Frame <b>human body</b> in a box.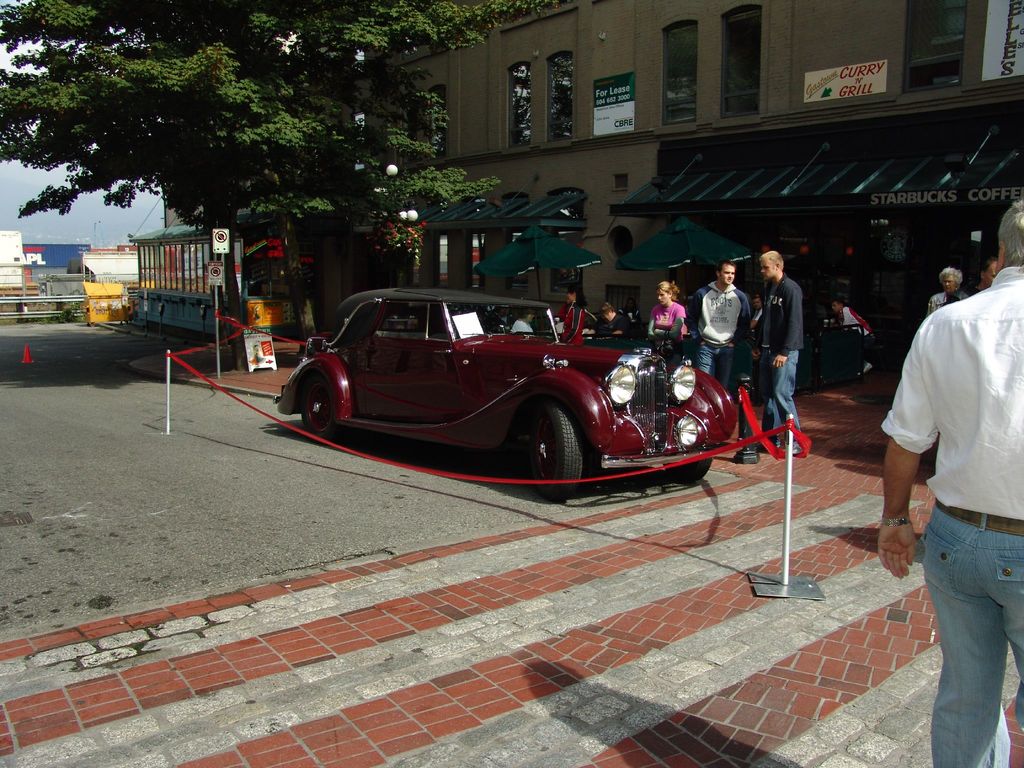
[893,234,1020,721].
